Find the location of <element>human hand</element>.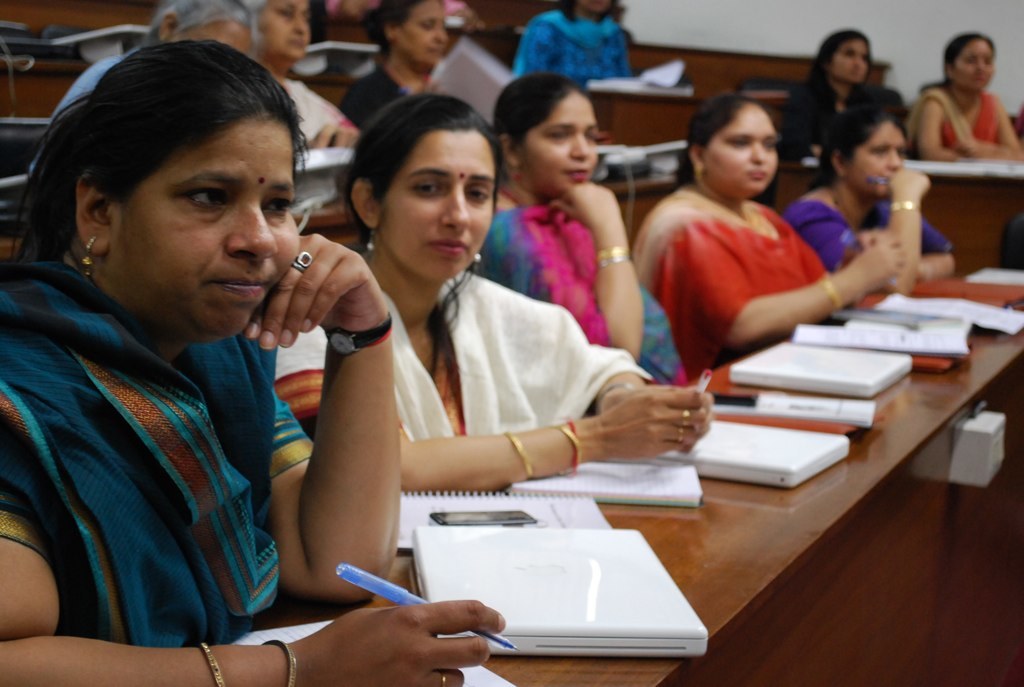
Location: bbox=[548, 181, 625, 233].
